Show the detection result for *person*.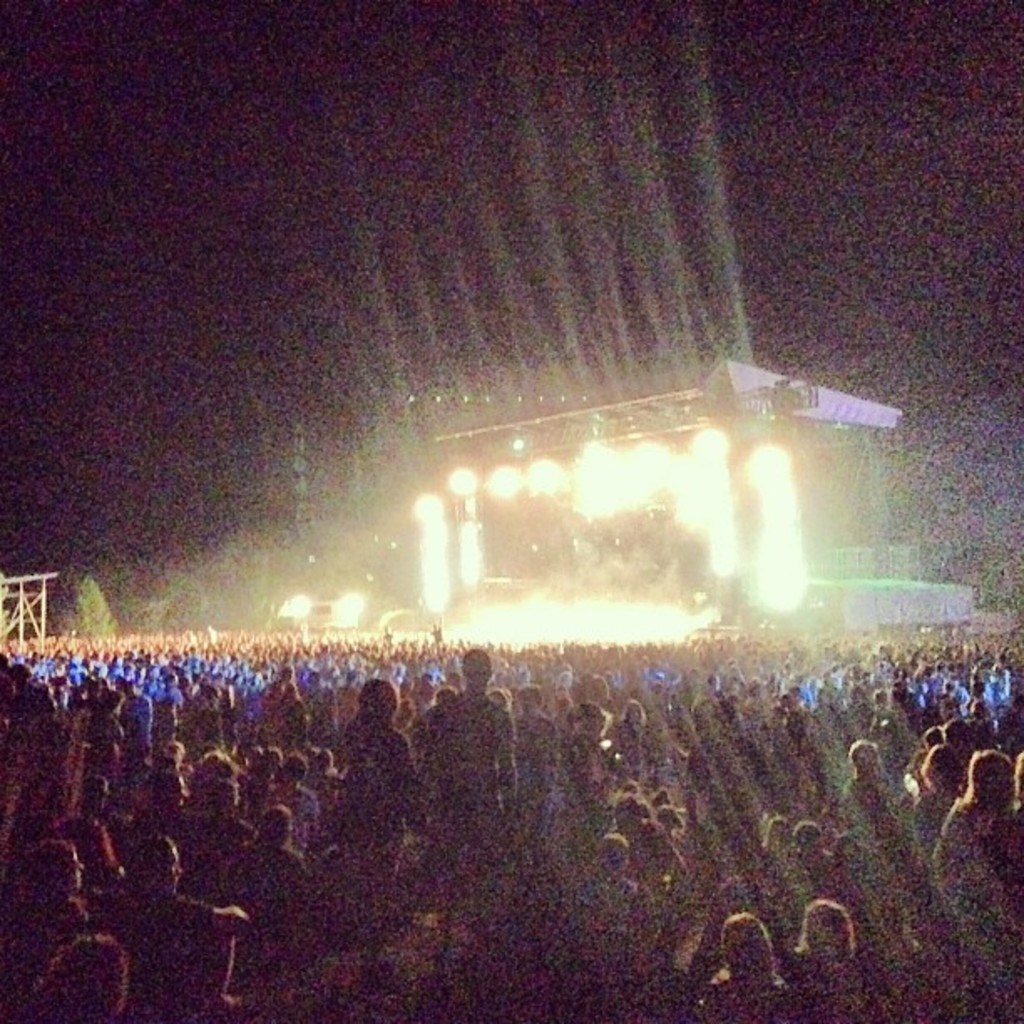
bbox=(335, 679, 395, 882).
